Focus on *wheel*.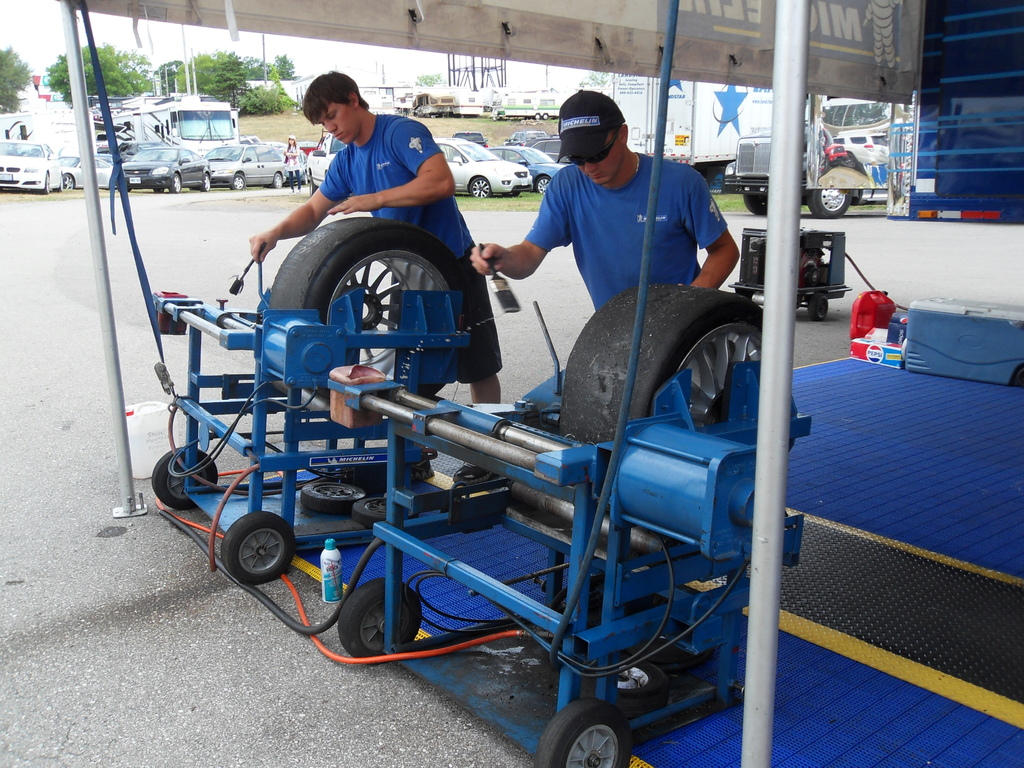
Focused at 223, 511, 297, 590.
